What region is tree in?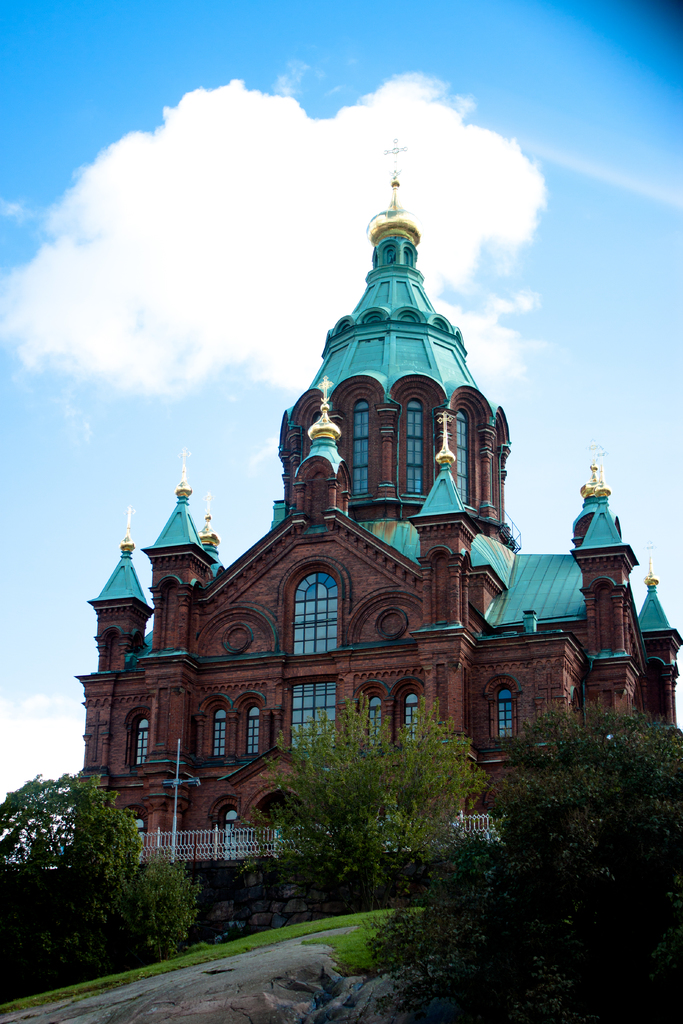
<bbox>369, 840, 682, 1022</bbox>.
